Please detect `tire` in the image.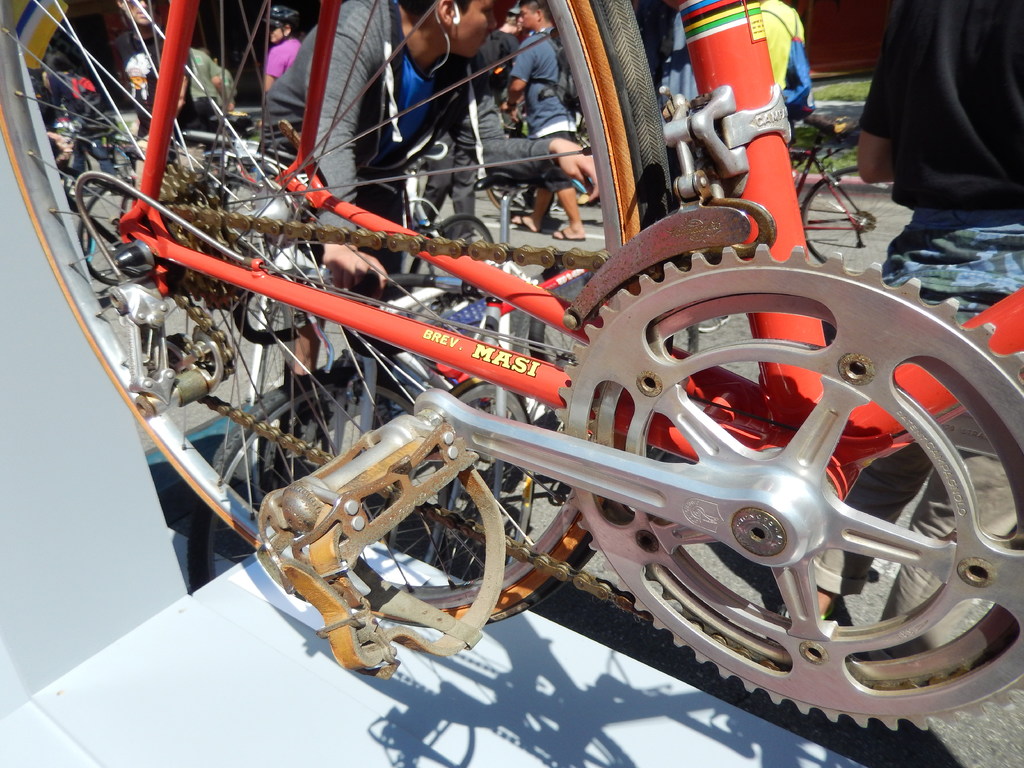
x1=221, y1=159, x2=318, y2=257.
